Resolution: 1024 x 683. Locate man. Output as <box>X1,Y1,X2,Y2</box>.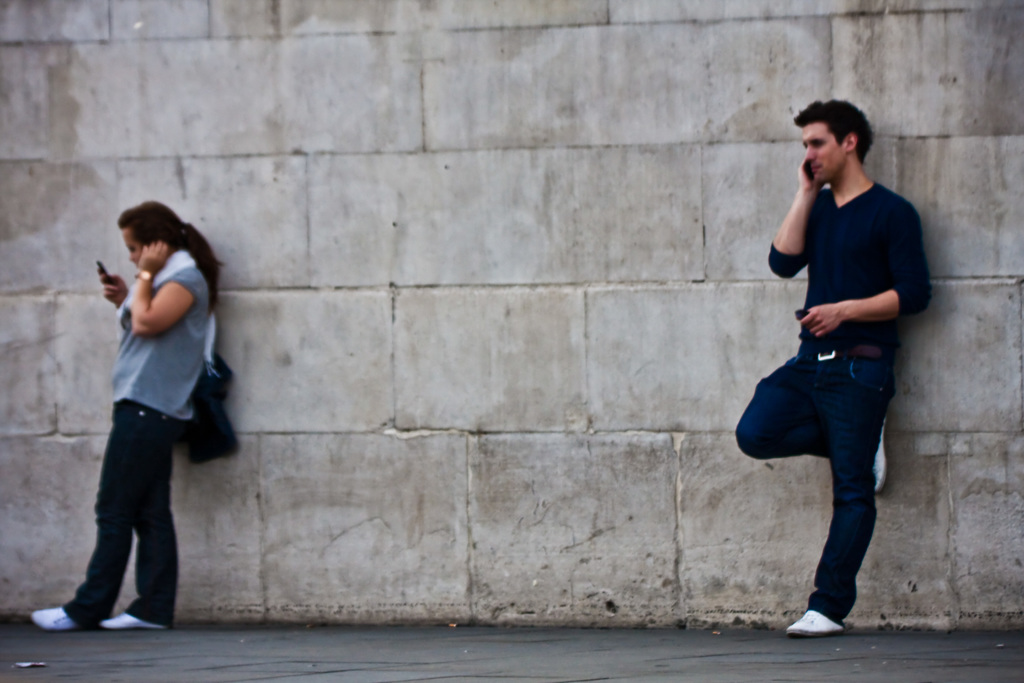
<box>727,96,943,651</box>.
